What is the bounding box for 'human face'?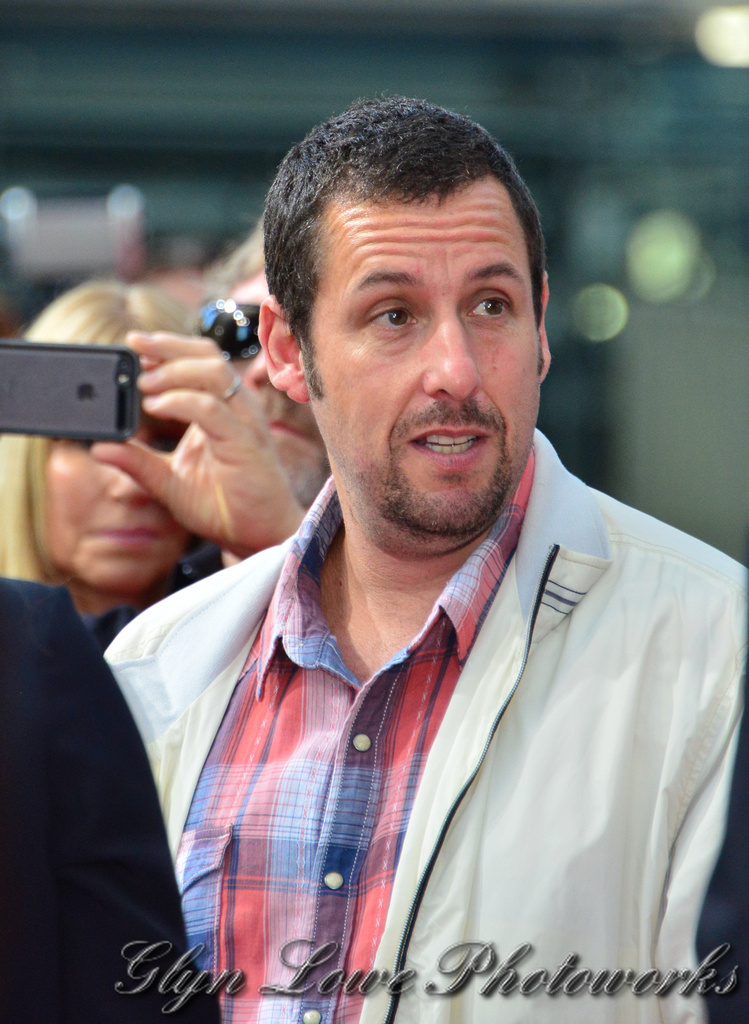
<region>300, 187, 541, 555</region>.
